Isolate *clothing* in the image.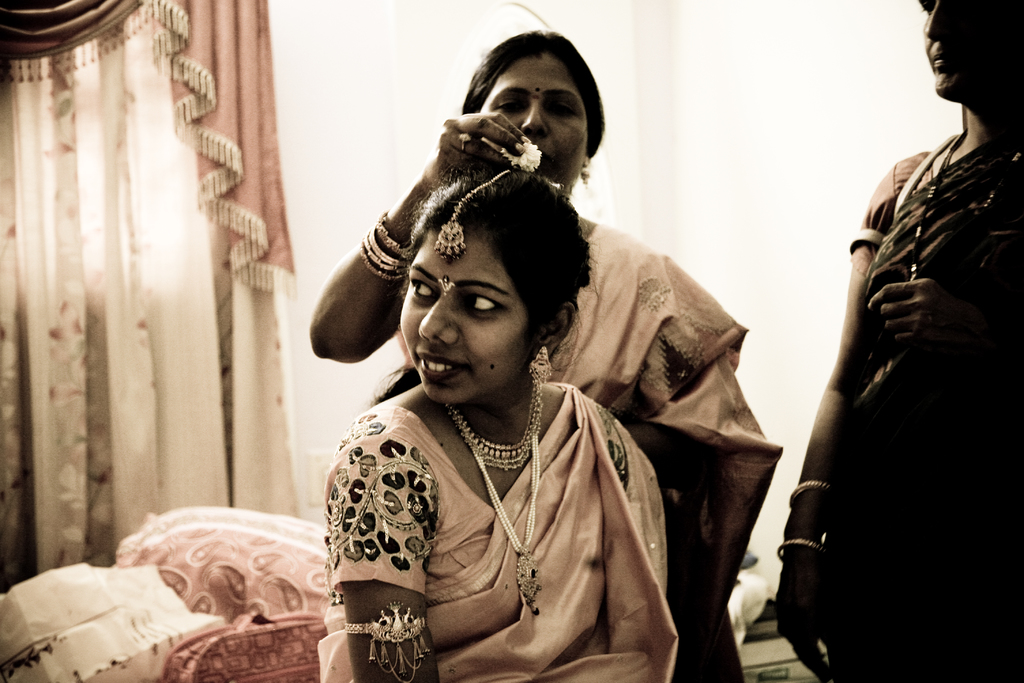
Isolated region: 819,122,1022,682.
